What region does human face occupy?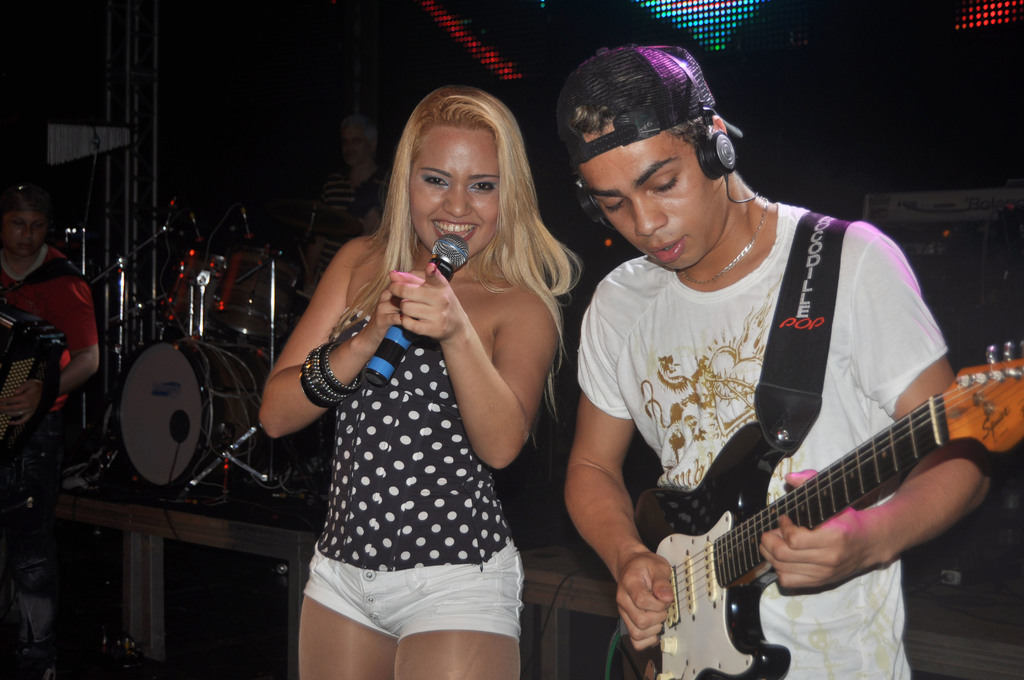
pyautogui.locateOnScreen(580, 118, 719, 277).
